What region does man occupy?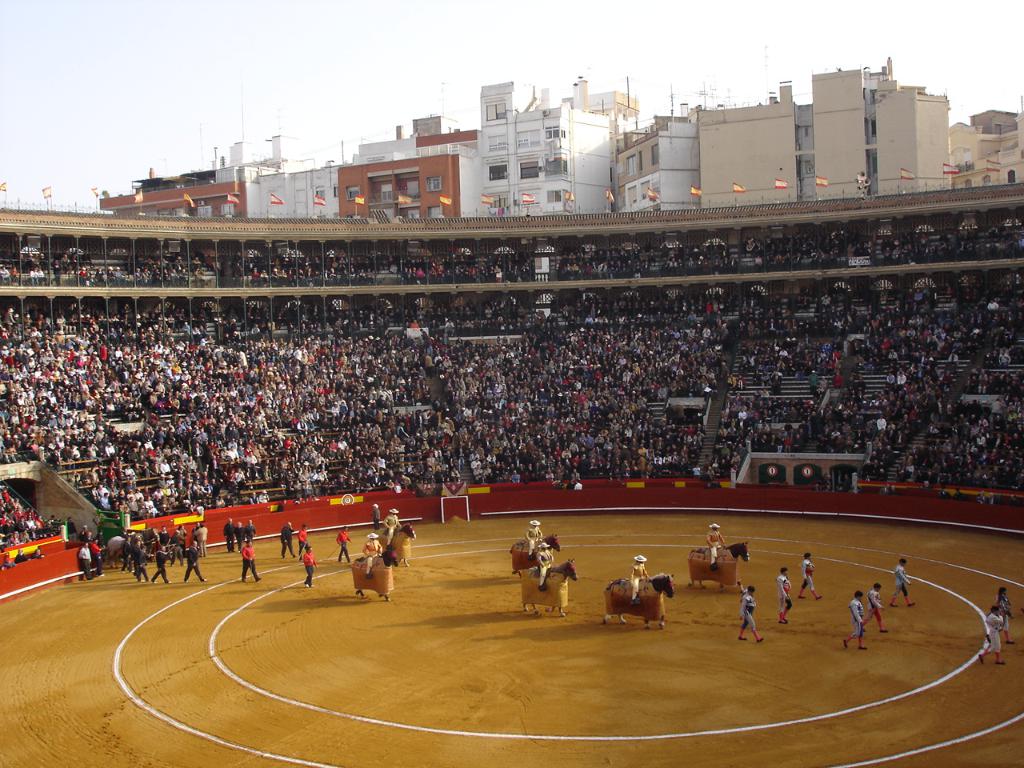
[774,566,796,622].
